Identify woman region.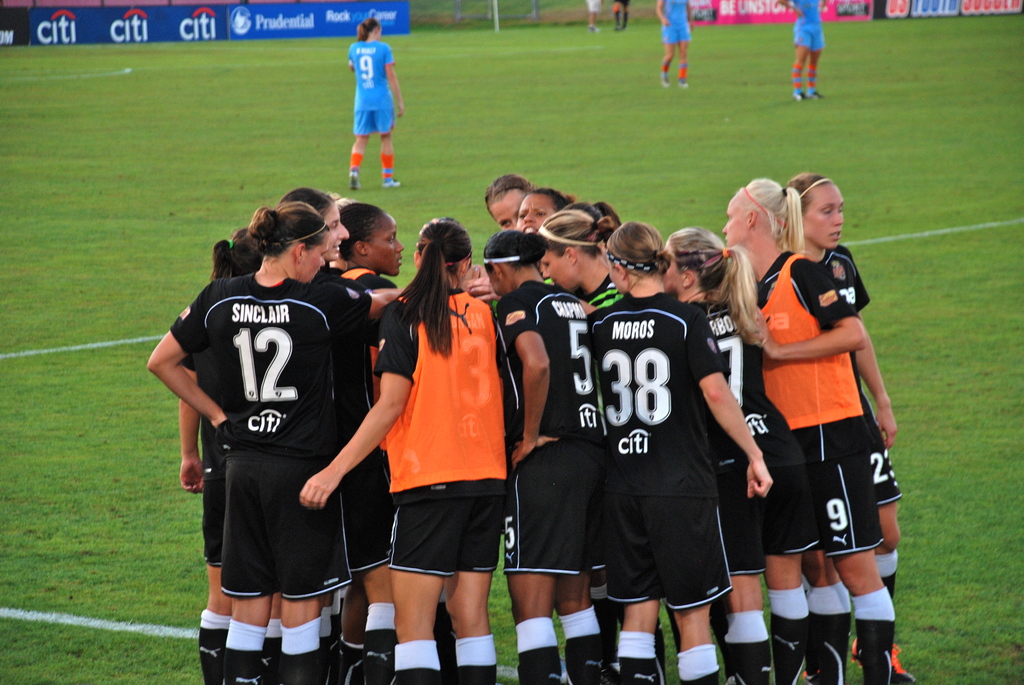
Region: (772,0,826,100).
